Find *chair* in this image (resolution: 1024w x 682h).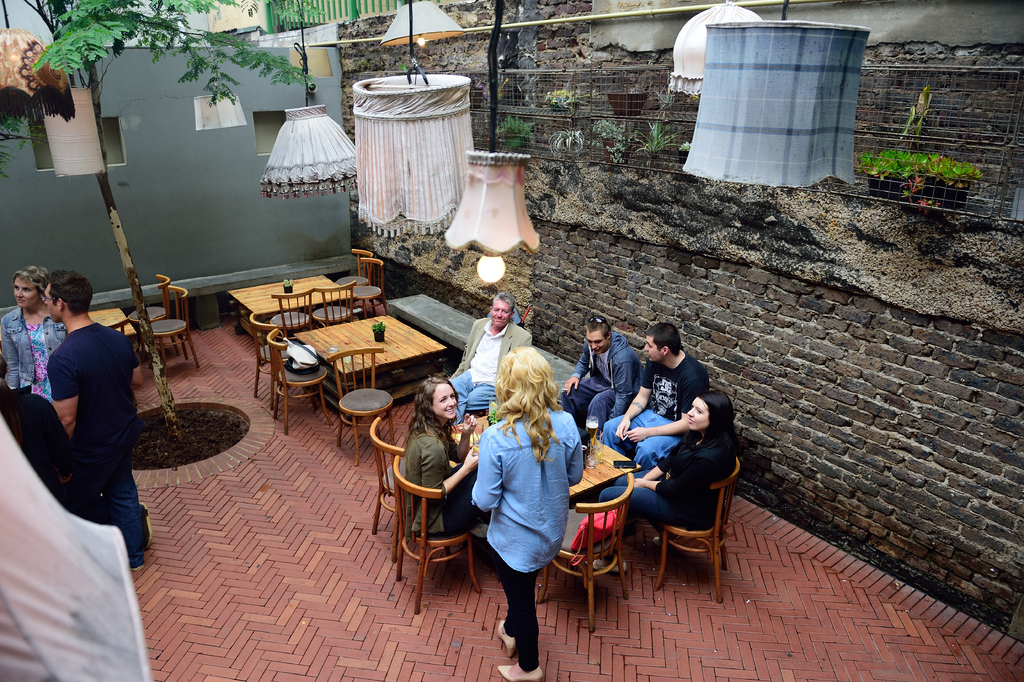
bbox=[349, 258, 384, 318].
